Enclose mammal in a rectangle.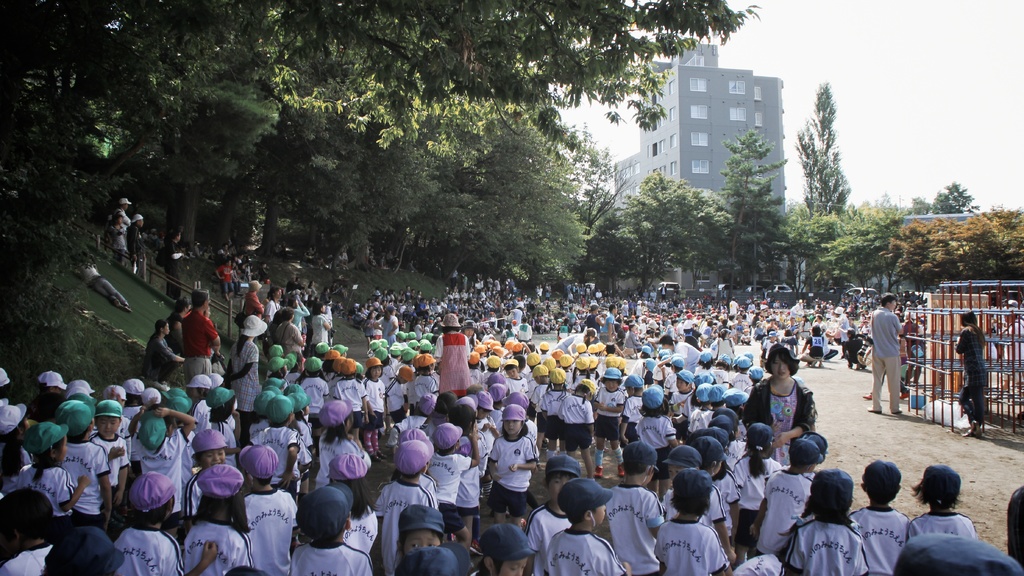
BBox(866, 293, 907, 412).
